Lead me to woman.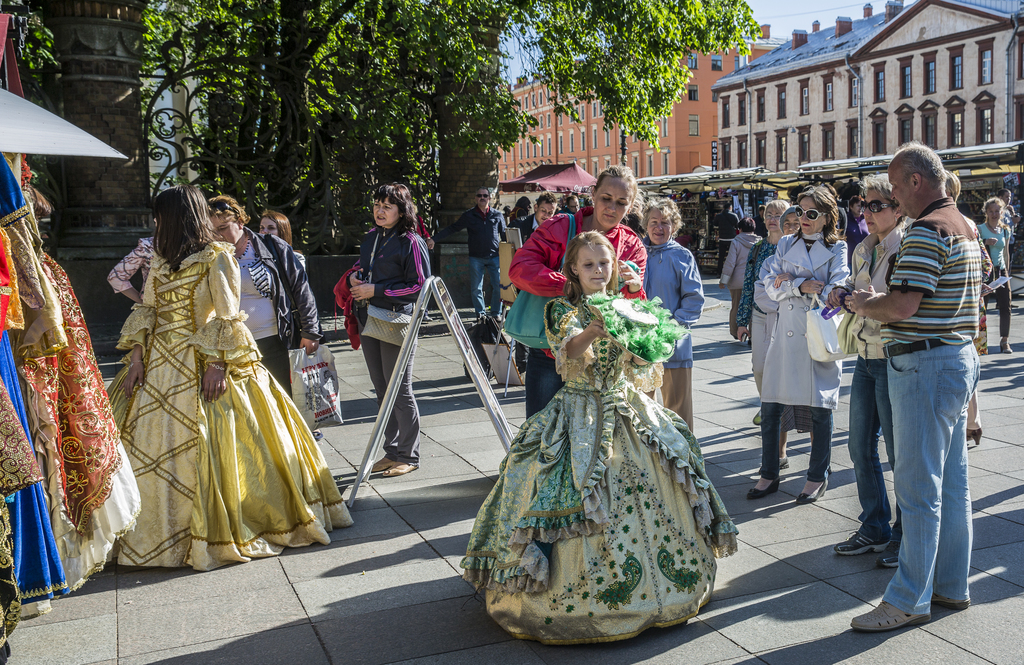
Lead to box(972, 197, 1013, 358).
